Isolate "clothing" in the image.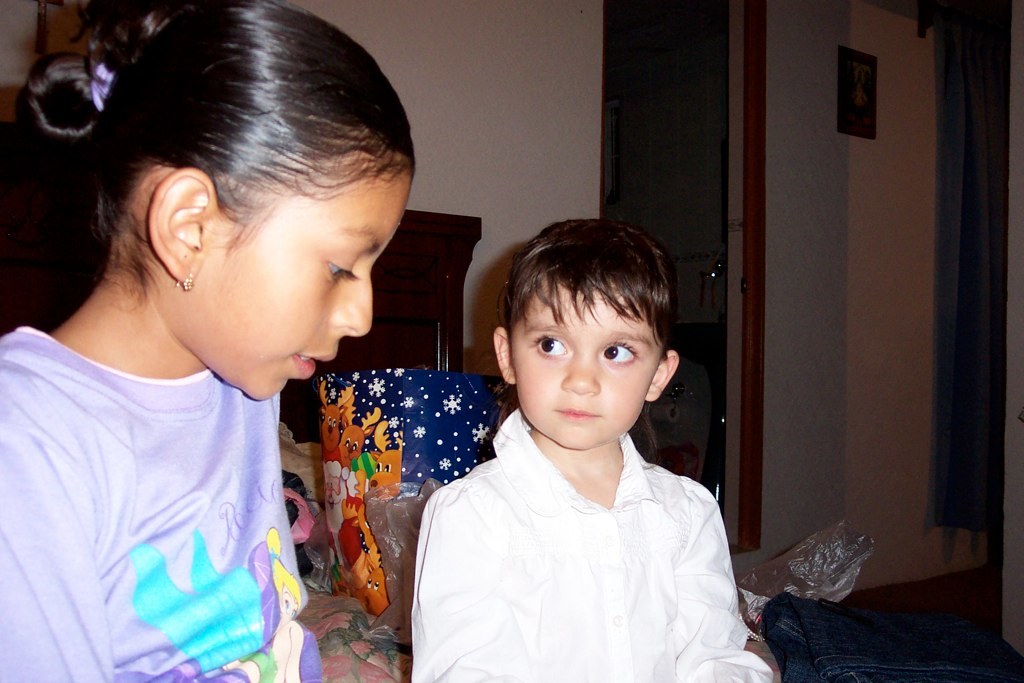
Isolated region: 416:347:747:668.
